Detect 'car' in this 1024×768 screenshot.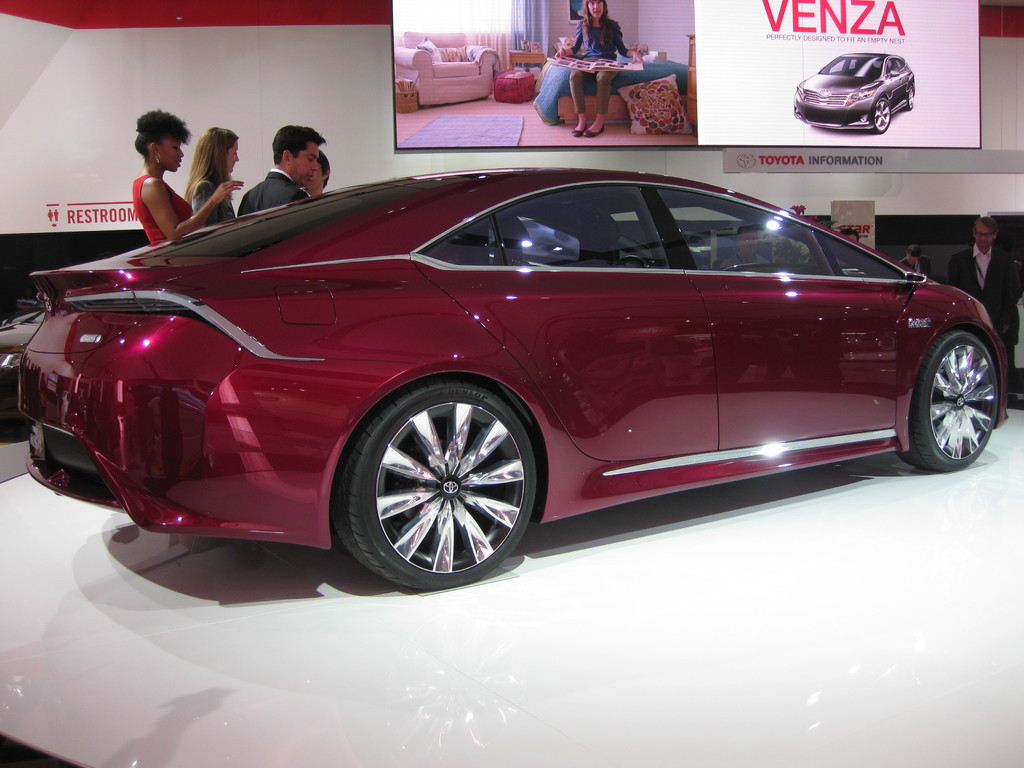
Detection: 0,298,48,438.
